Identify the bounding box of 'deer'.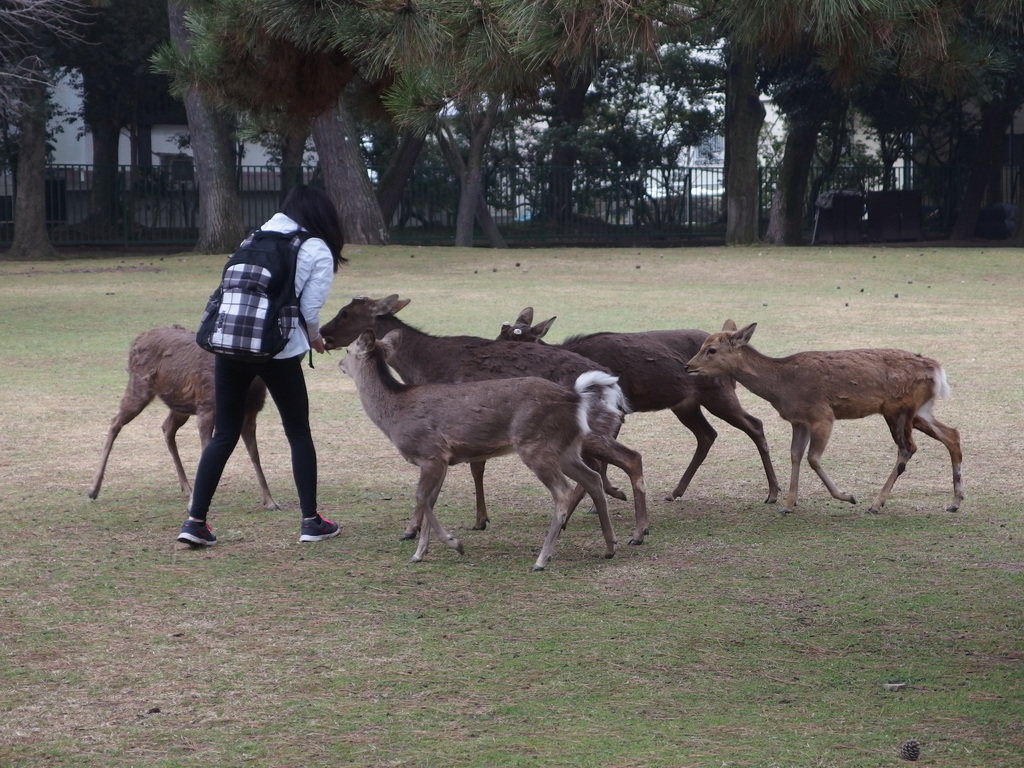
{"left": 85, "top": 324, "right": 281, "bottom": 515}.
